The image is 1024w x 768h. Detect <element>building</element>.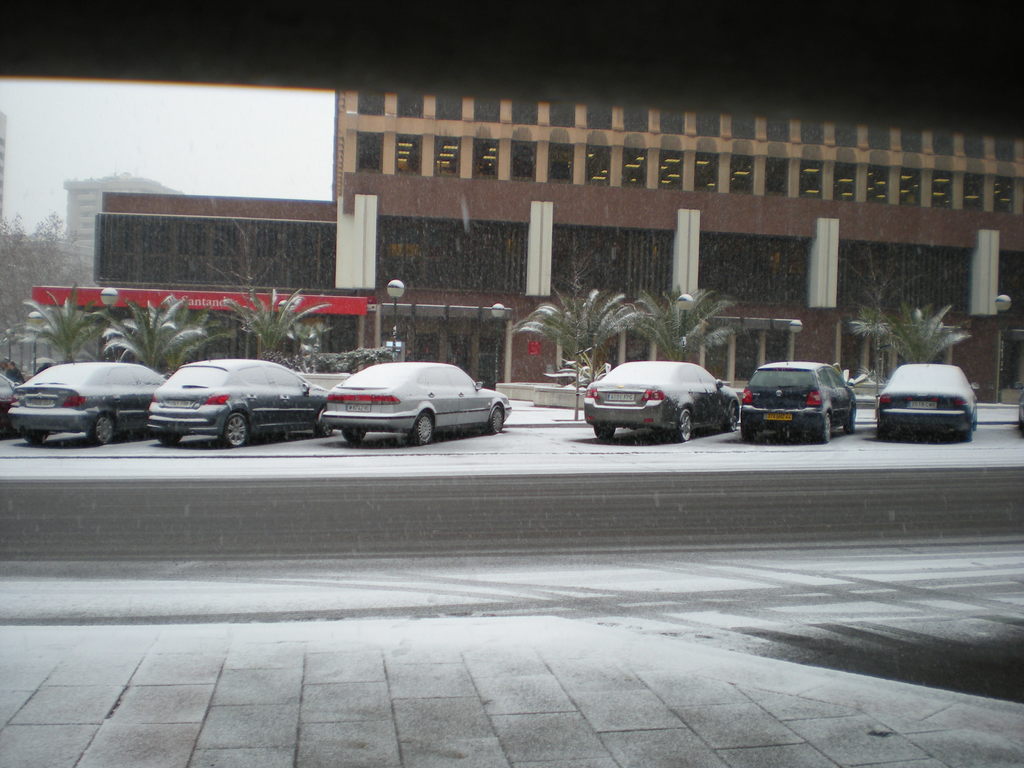
Detection: left=65, top=170, right=188, bottom=283.
